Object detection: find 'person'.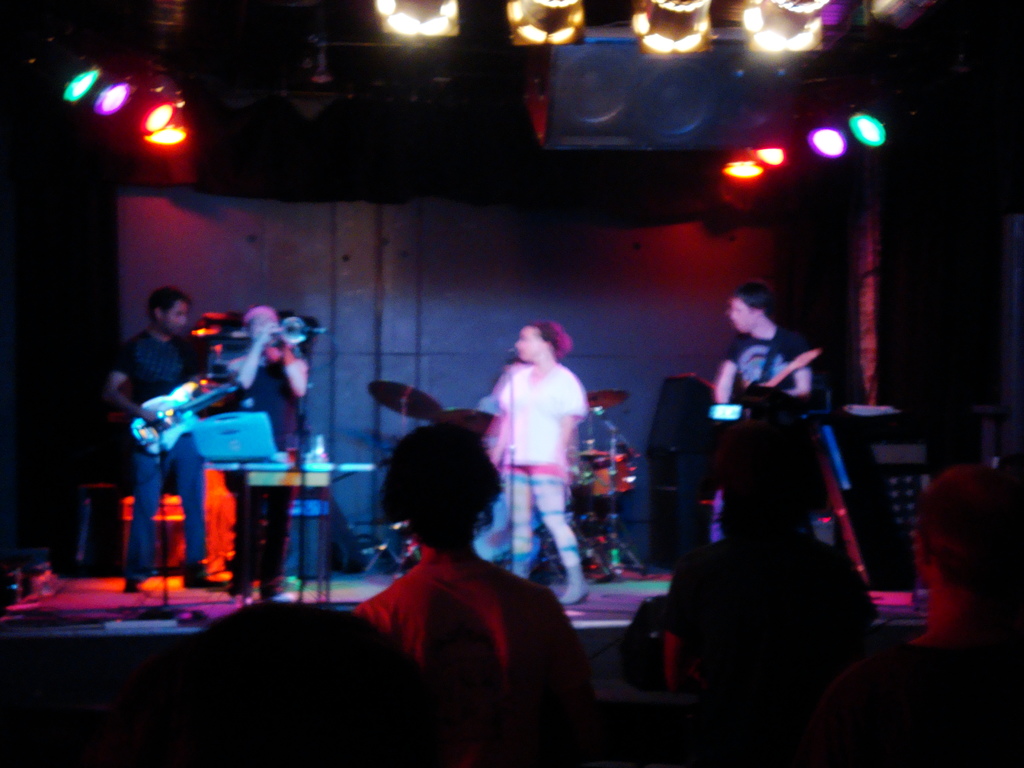
{"x1": 108, "y1": 286, "x2": 225, "y2": 582}.
